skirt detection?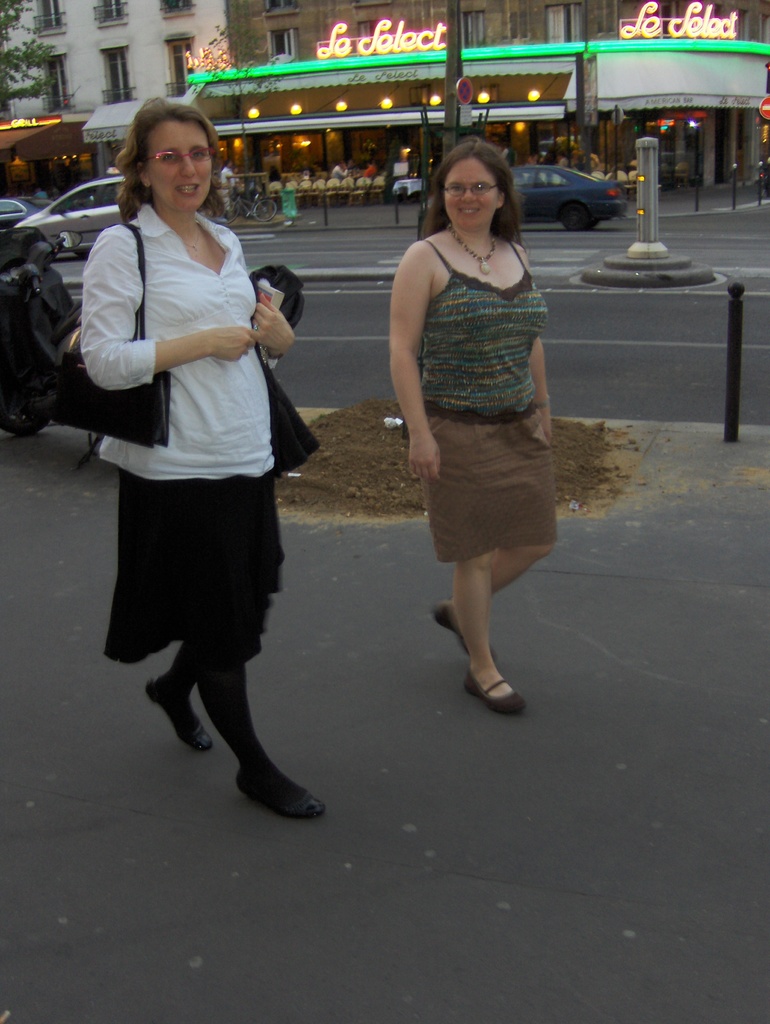
box=[419, 401, 561, 566]
